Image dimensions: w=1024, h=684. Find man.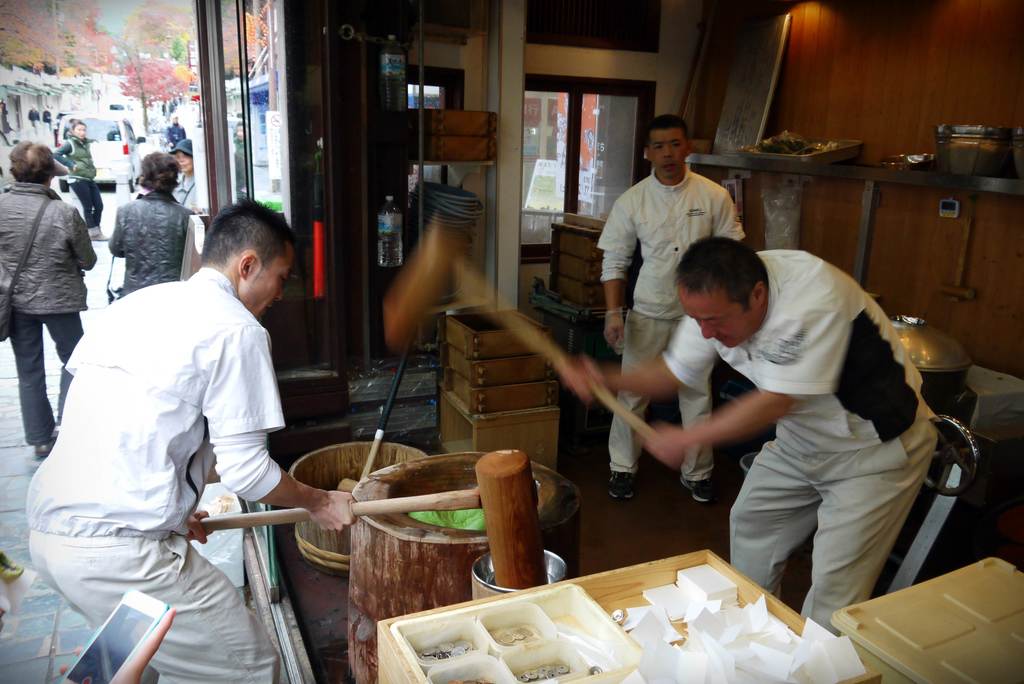
27, 103, 40, 140.
